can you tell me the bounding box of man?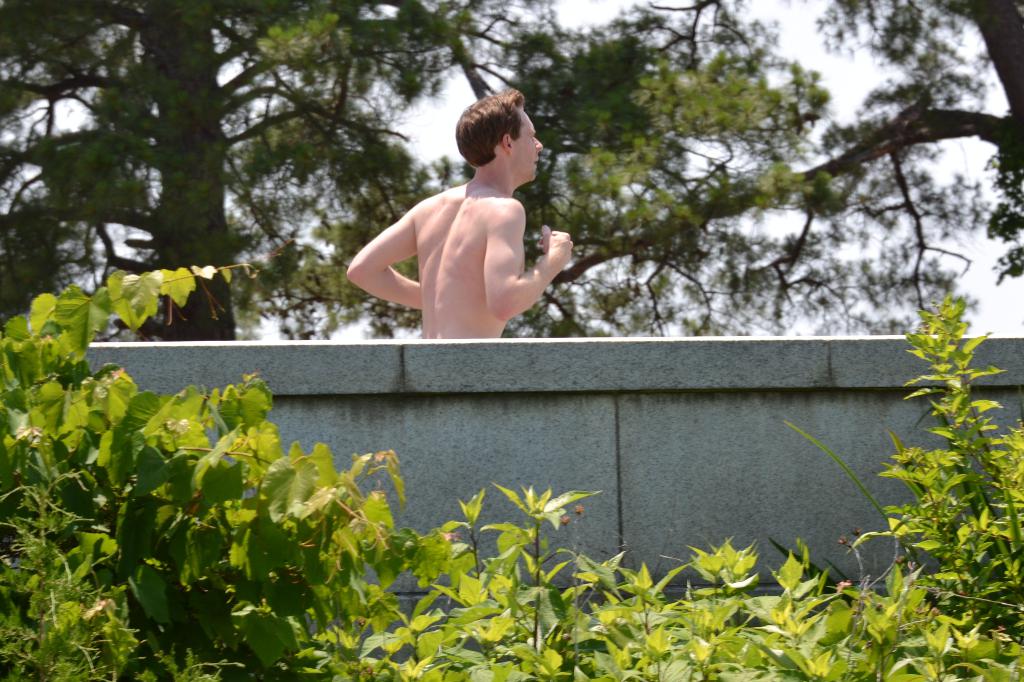
rect(351, 90, 586, 366).
